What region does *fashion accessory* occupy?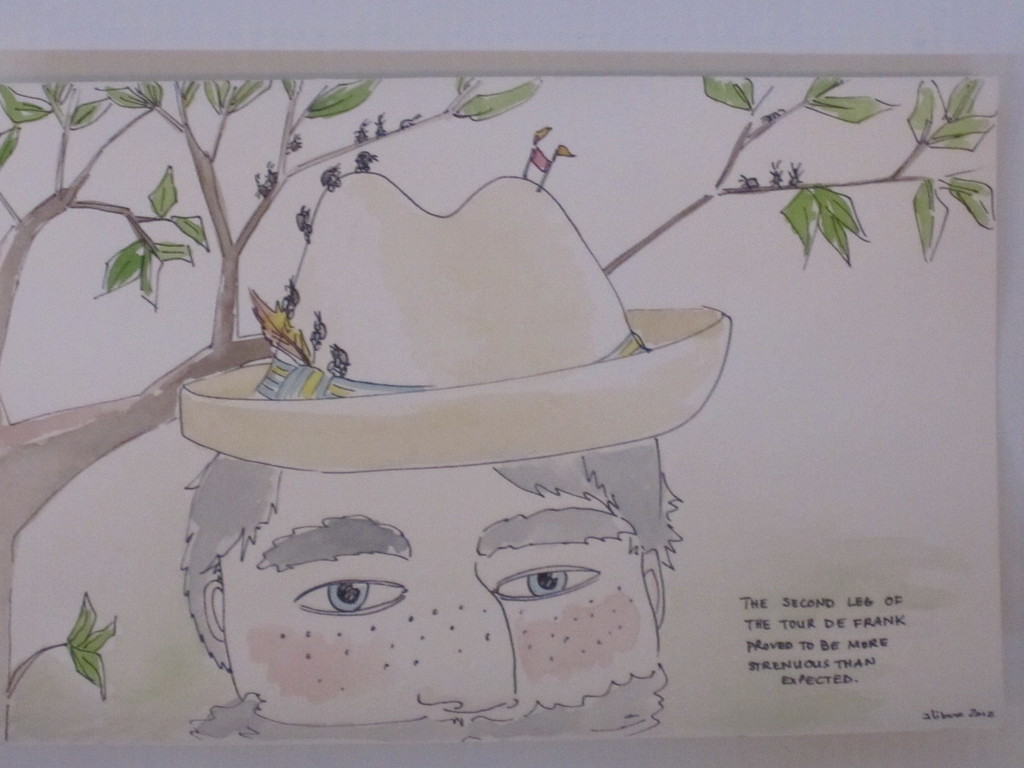
detection(177, 166, 733, 475).
